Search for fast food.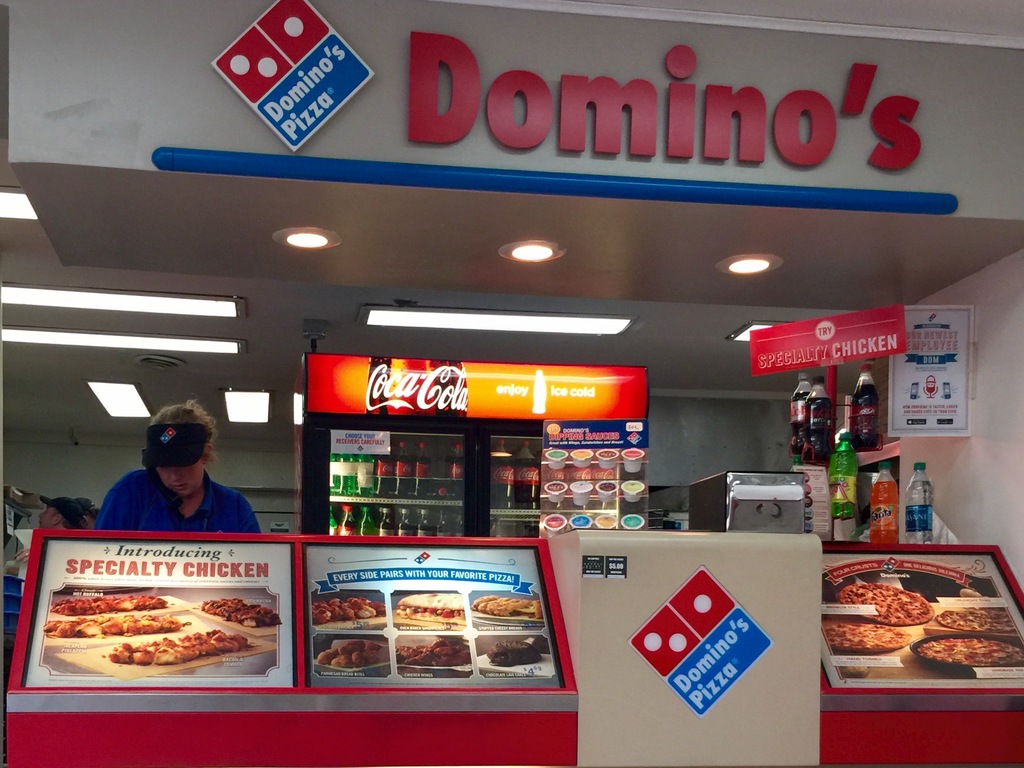
Found at bbox=(473, 593, 544, 622).
